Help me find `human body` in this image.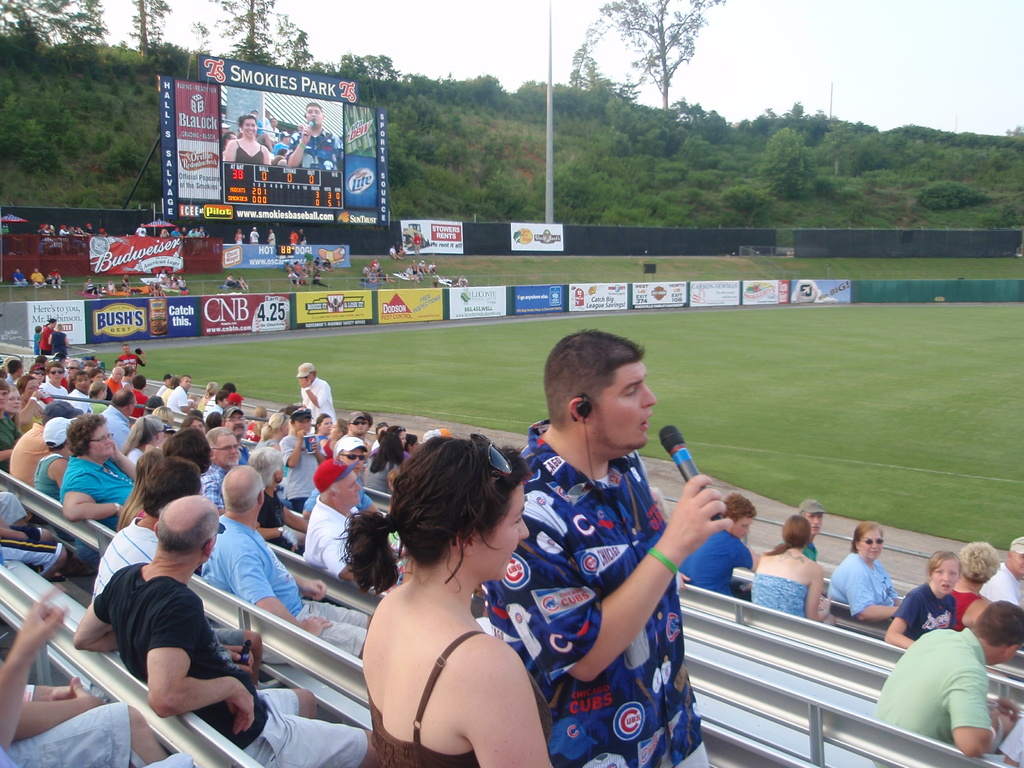
Found it: l=102, t=281, r=116, b=292.
